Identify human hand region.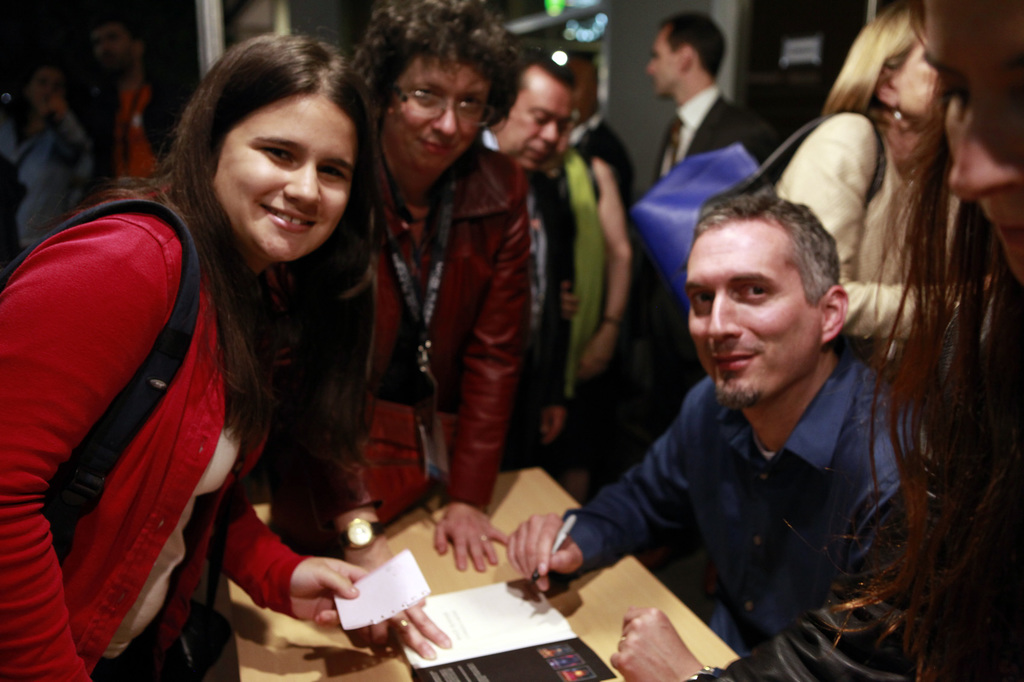
Region: (x1=435, y1=507, x2=511, y2=575).
